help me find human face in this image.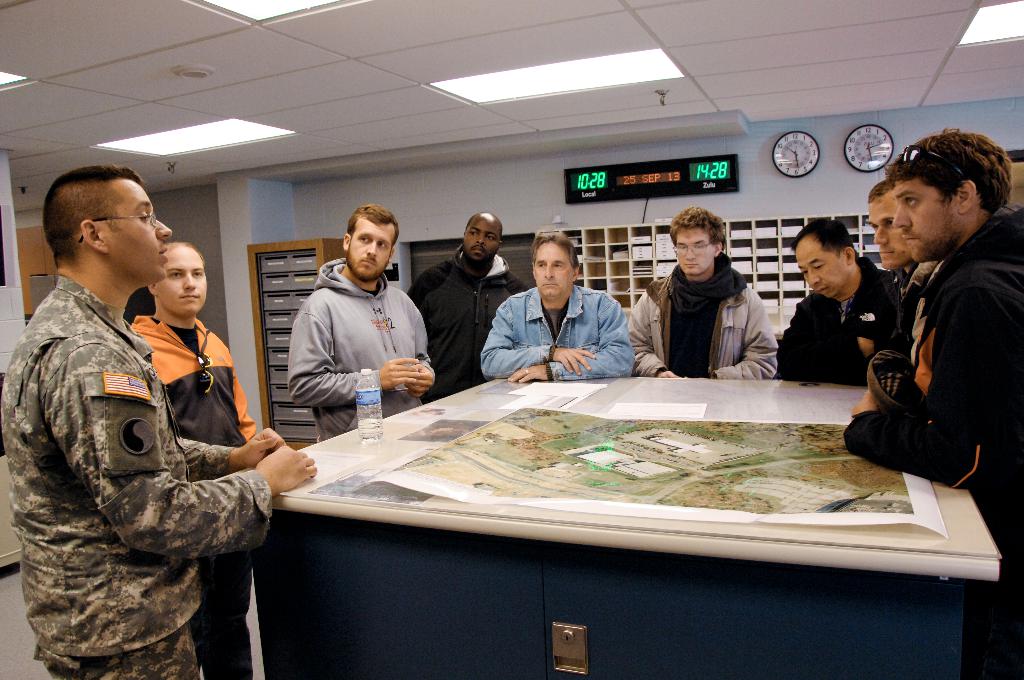
Found it: pyautogui.locateOnScreen(466, 216, 503, 260).
